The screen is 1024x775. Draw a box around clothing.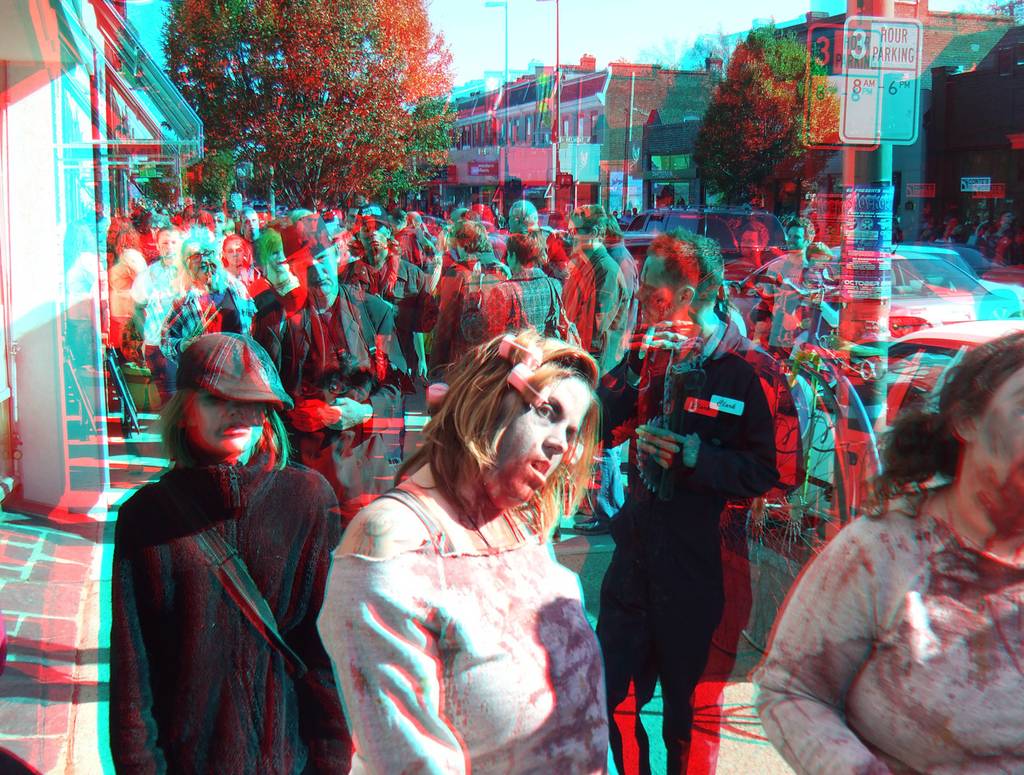
Rect(256, 289, 358, 477).
